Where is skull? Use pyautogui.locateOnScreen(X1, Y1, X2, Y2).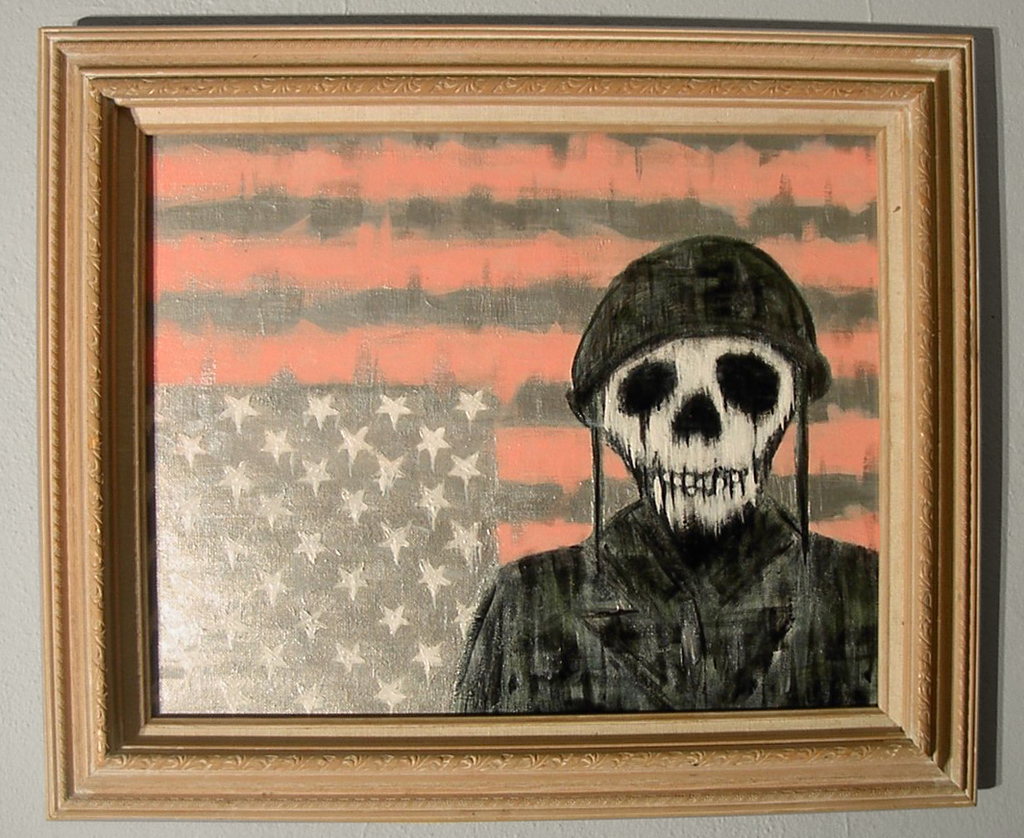
pyautogui.locateOnScreen(559, 340, 809, 569).
